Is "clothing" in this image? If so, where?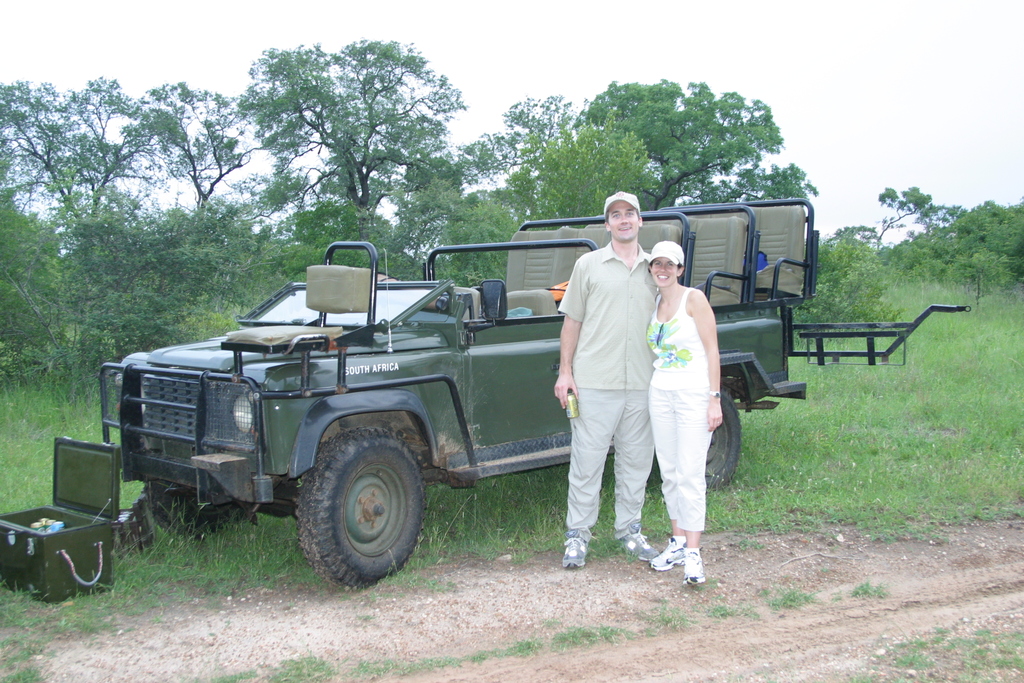
Yes, at 641,279,712,532.
